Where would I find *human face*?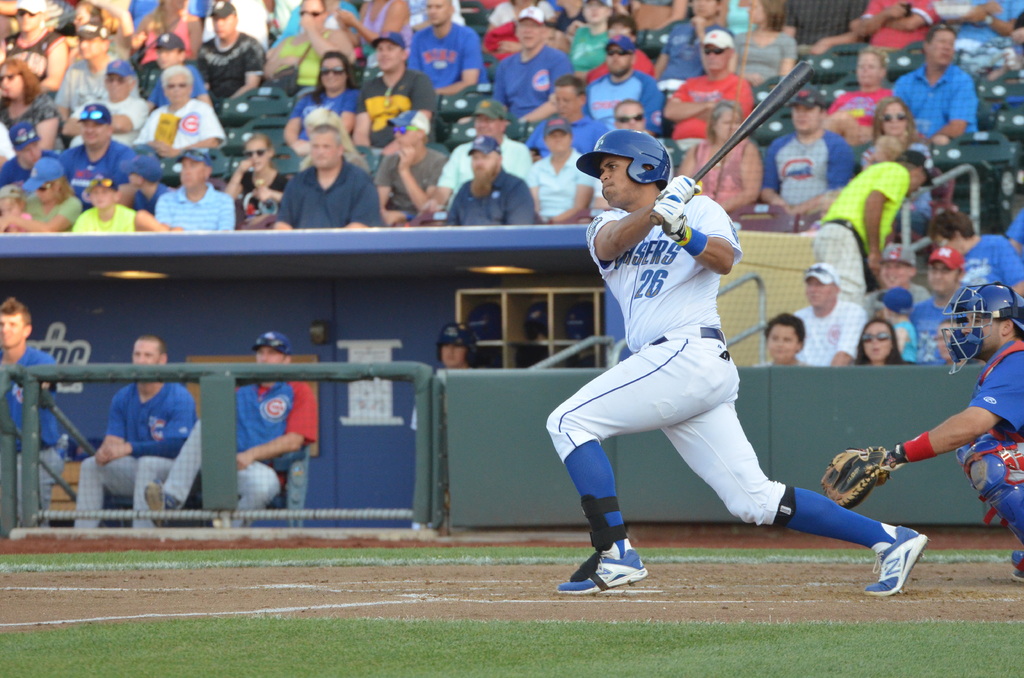
At pyautogui.locateOnScreen(704, 97, 750, 159).
